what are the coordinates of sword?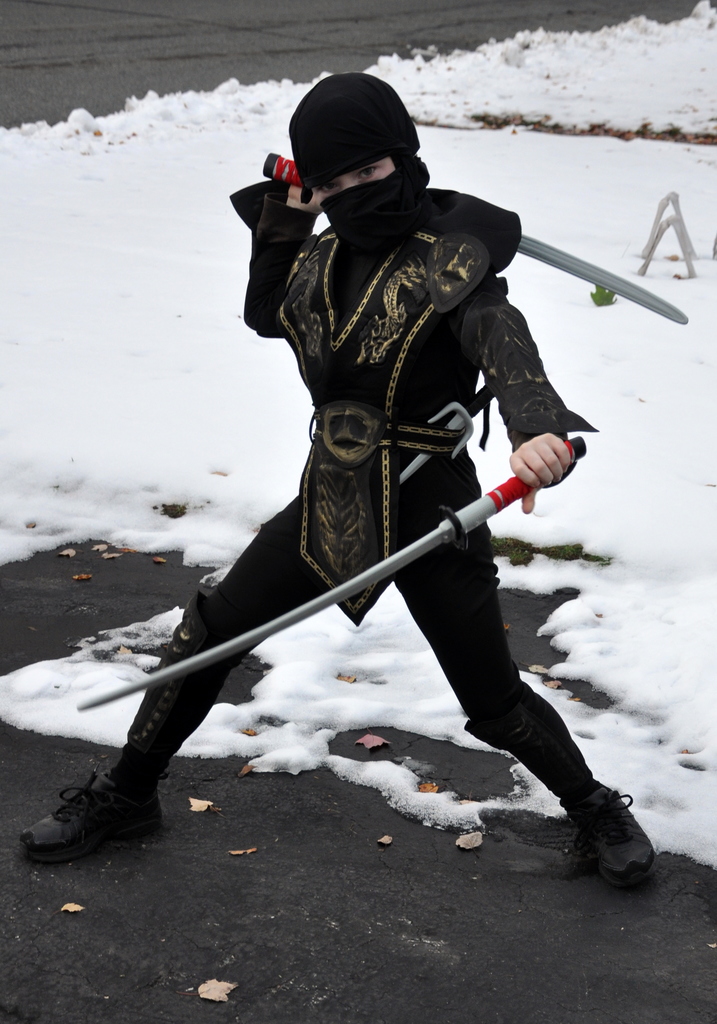
locate(74, 431, 587, 719).
